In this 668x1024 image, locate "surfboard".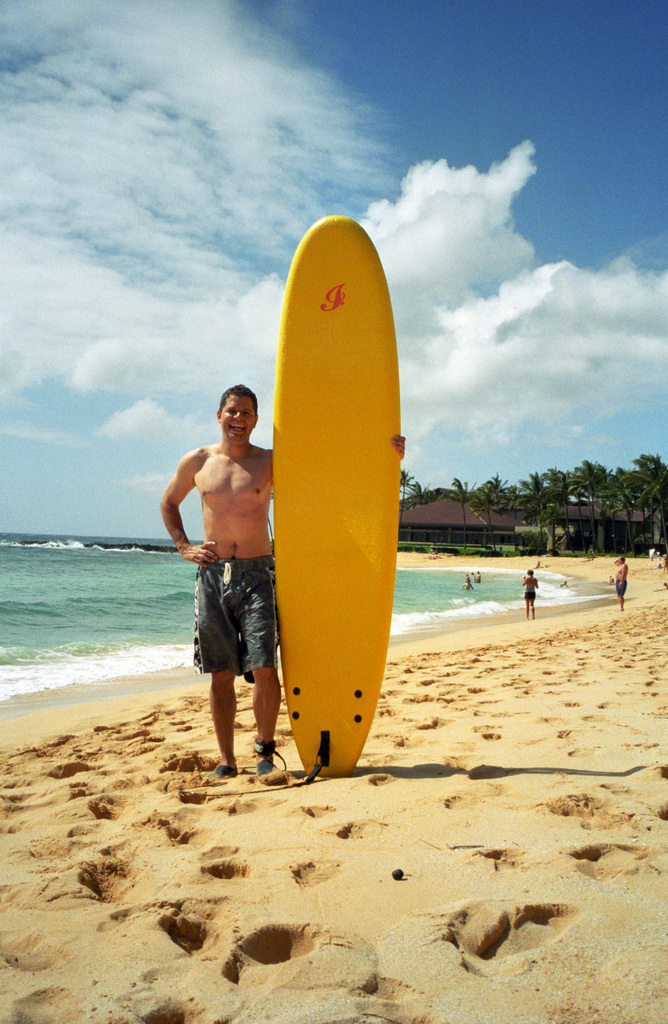
Bounding box: rect(270, 218, 400, 776).
